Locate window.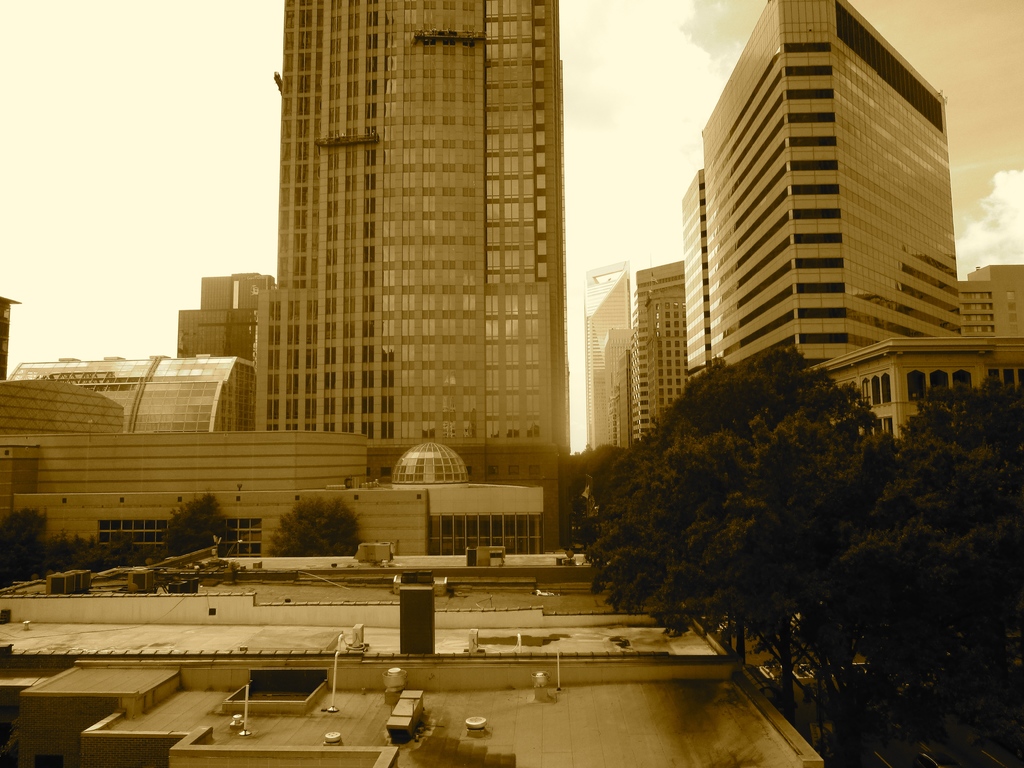
Bounding box: detection(882, 374, 893, 402).
